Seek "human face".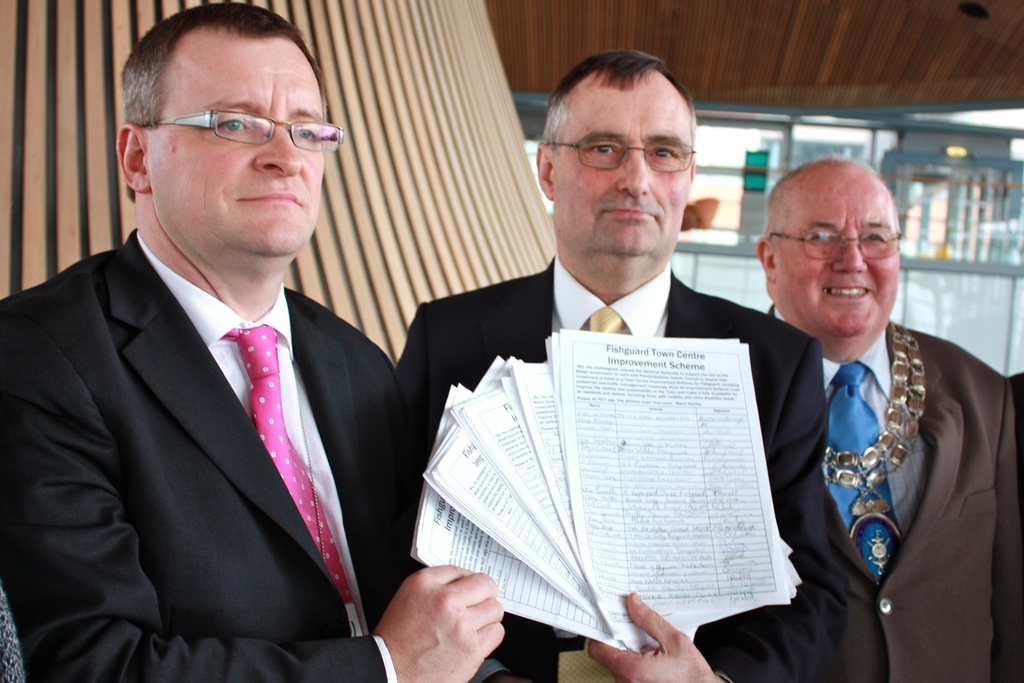
551:85:689:261.
